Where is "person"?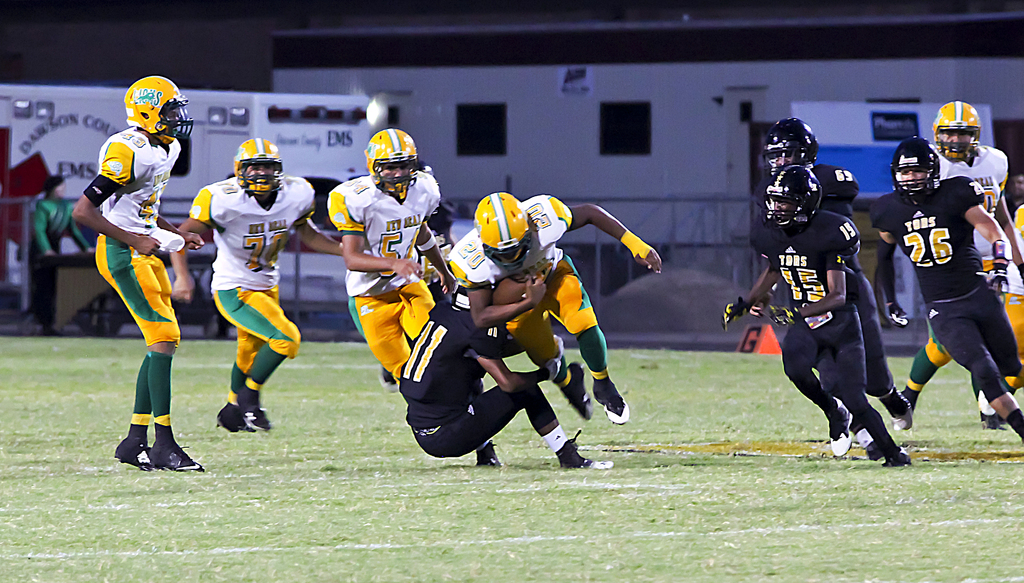
l=876, t=138, r=1021, b=452.
